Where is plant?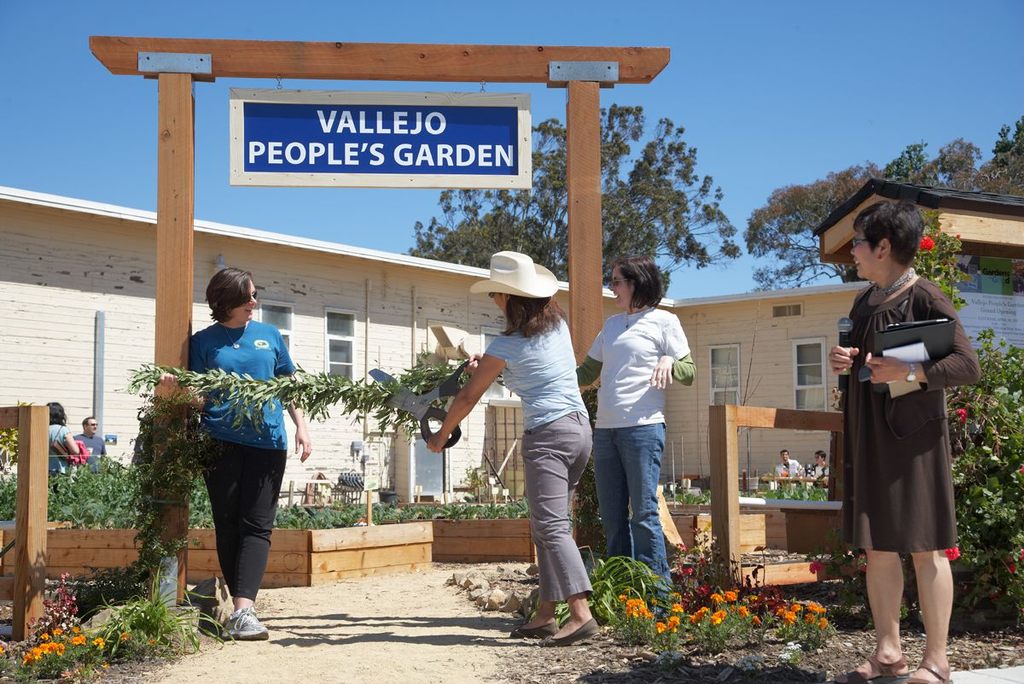
{"left": 808, "top": 325, "right": 1023, "bottom": 630}.
